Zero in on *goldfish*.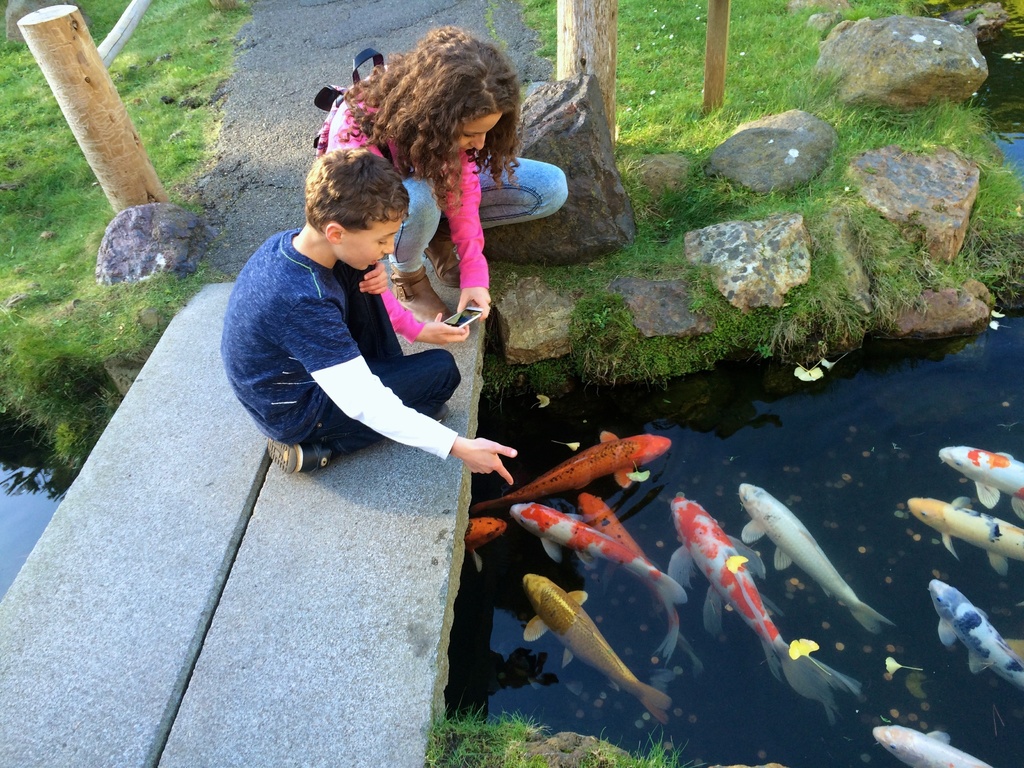
Zeroed in: <bbox>468, 513, 503, 566</bbox>.
